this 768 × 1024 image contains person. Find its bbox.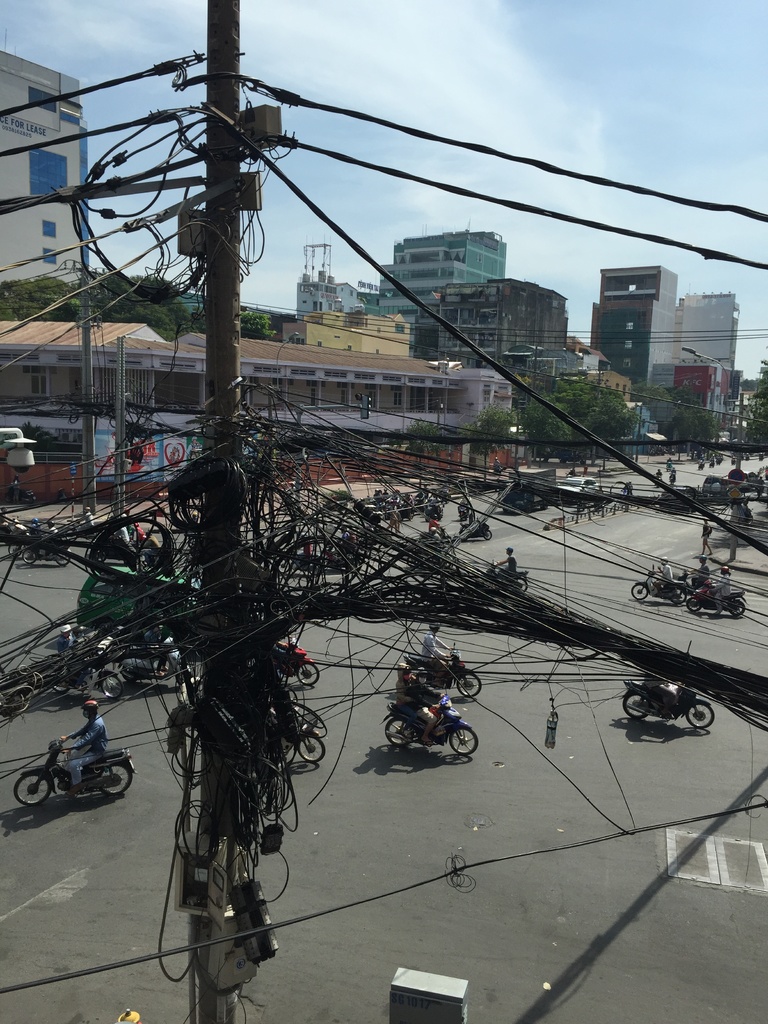
x1=418 y1=618 x2=455 y2=681.
